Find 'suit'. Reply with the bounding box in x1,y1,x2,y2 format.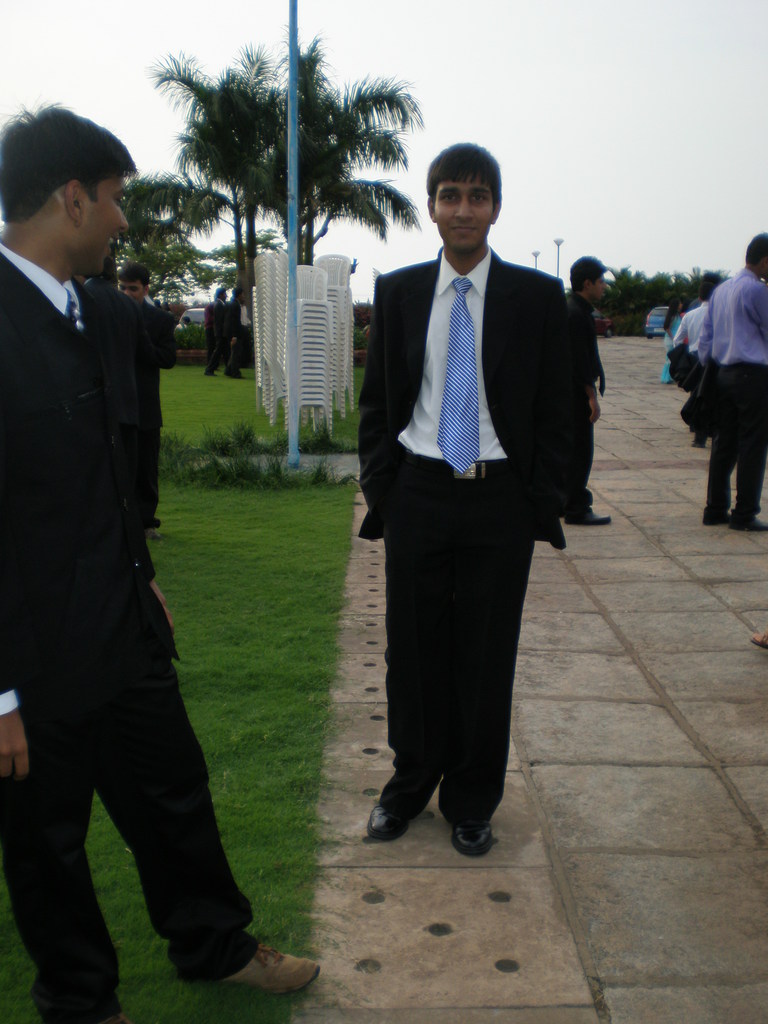
81,273,158,488.
